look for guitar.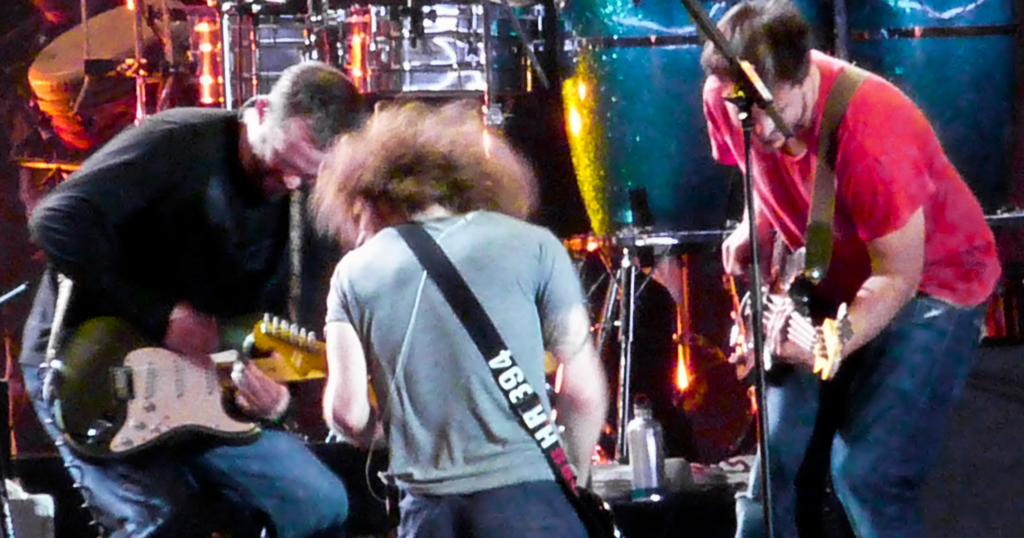
Found: locate(47, 316, 327, 458).
